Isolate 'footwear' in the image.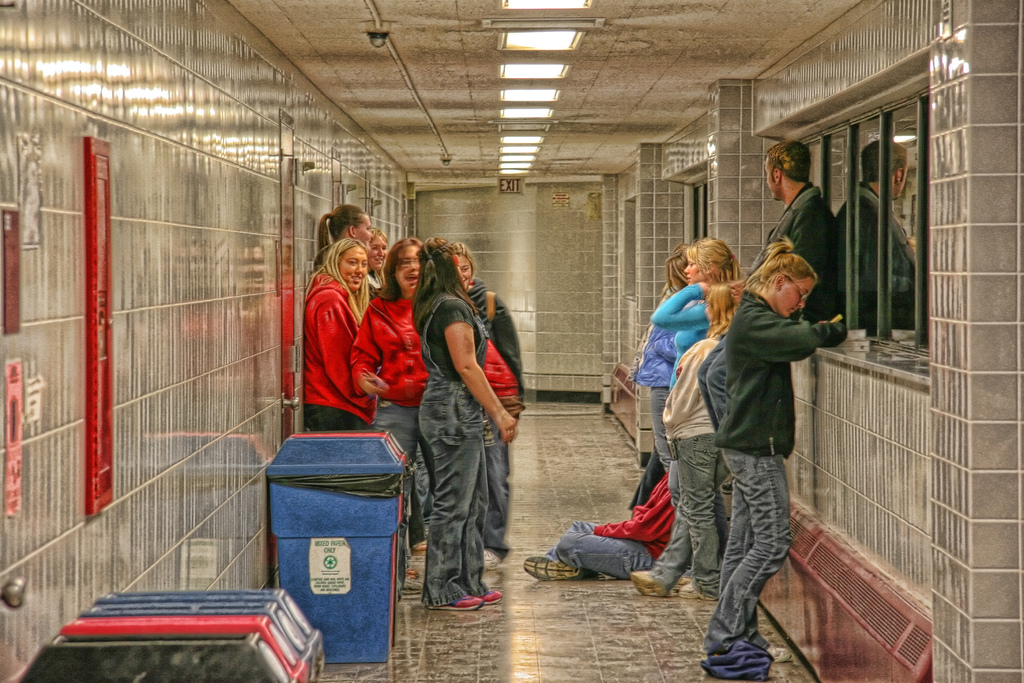
Isolated region: [x1=479, y1=547, x2=501, y2=568].
